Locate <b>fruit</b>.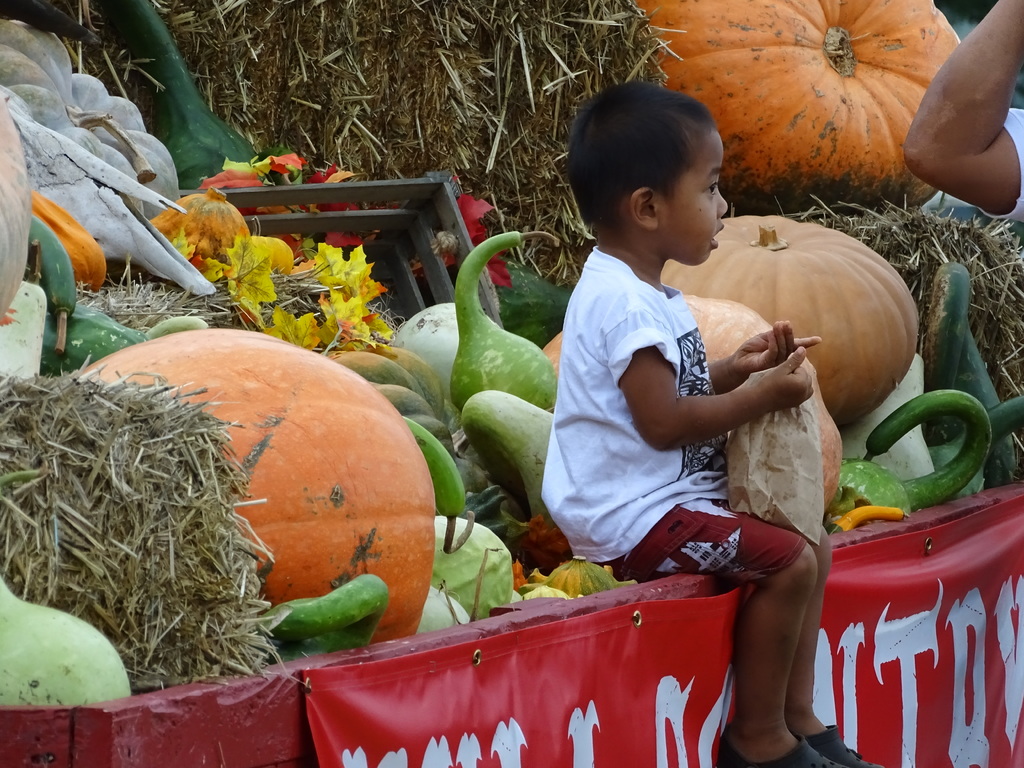
Bounding box: (623,0,968,216).
